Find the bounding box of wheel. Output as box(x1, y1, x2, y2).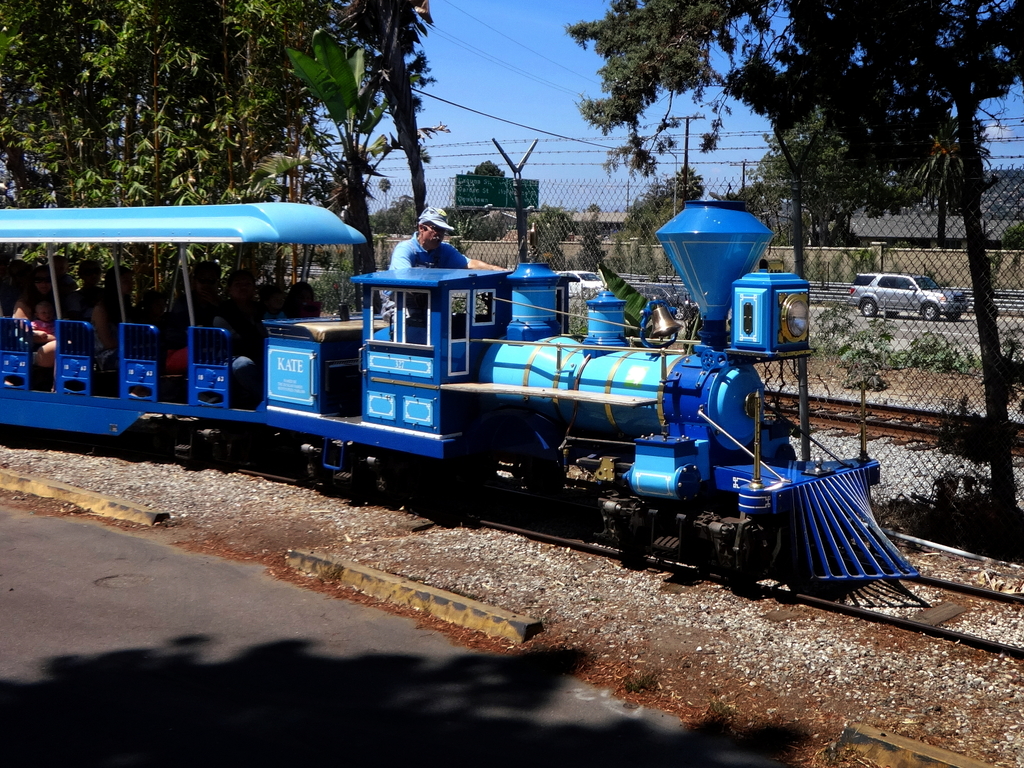
box(922, 301, 938, 320).
